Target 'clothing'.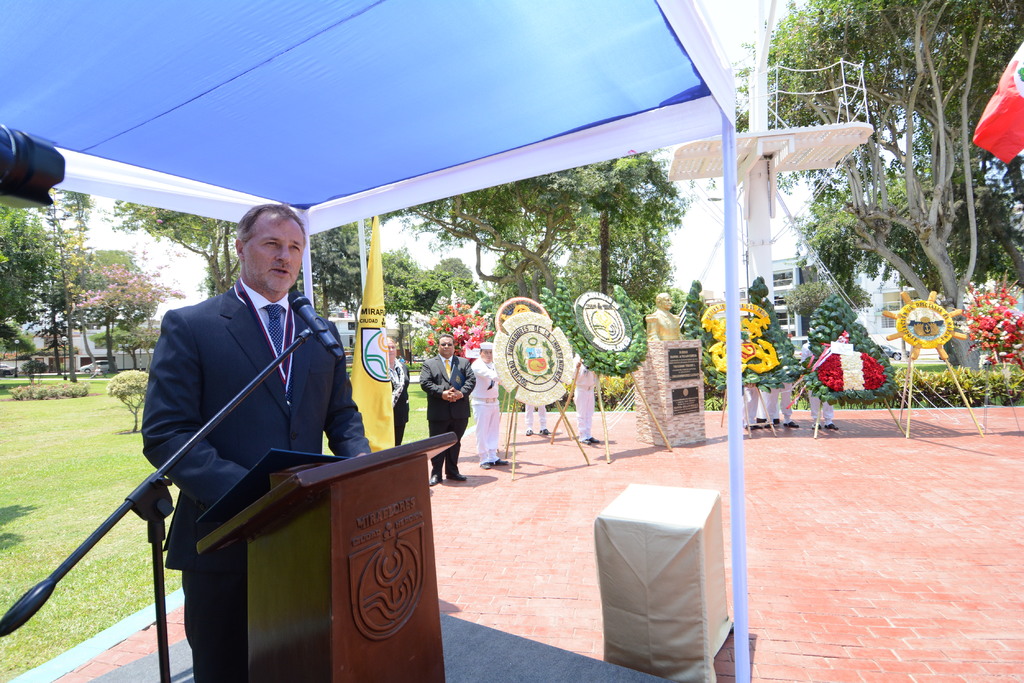
Target region: crop(180, 571, 247, 682).
